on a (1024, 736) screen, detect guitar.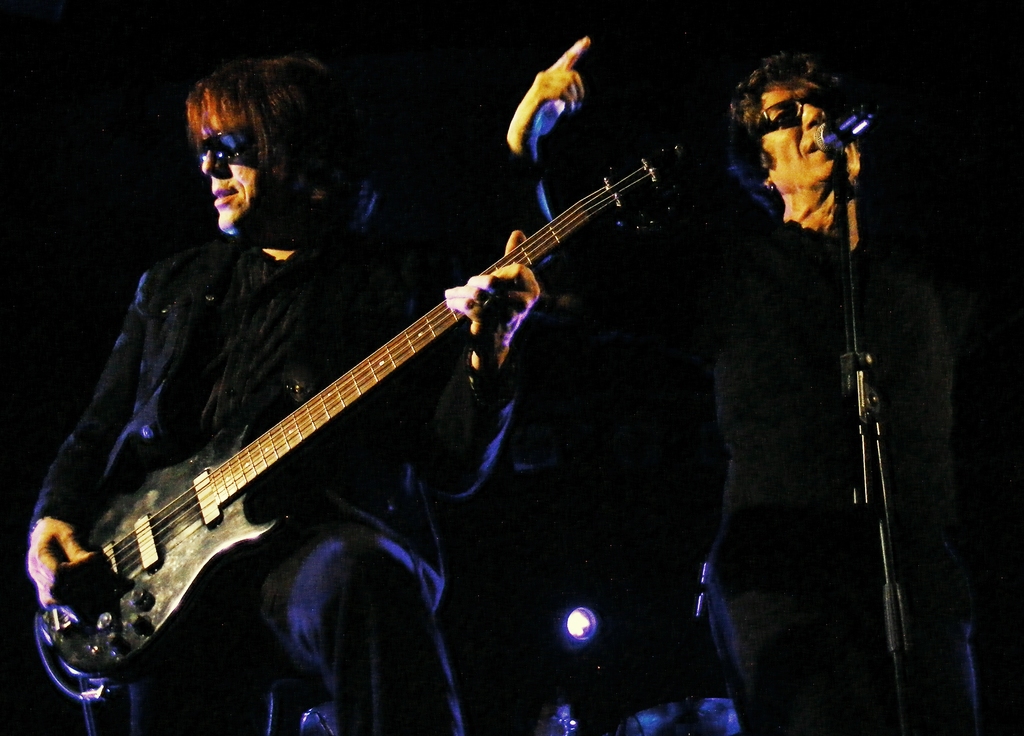
left=33, top=143, right=682, bottom=708.
